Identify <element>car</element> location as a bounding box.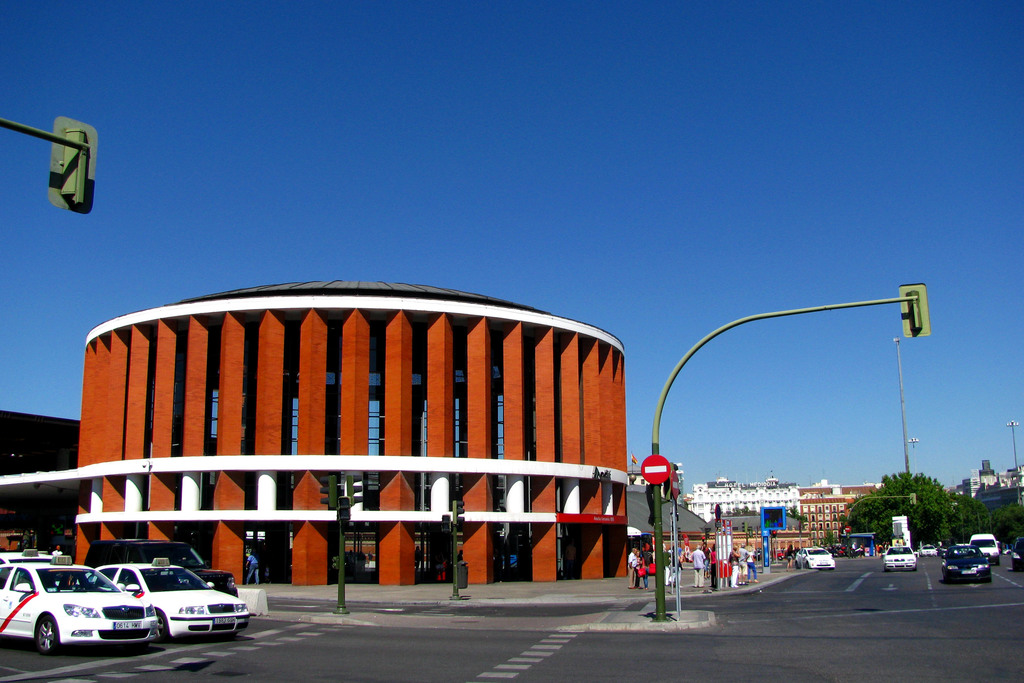
81, 537, 240, 593.
